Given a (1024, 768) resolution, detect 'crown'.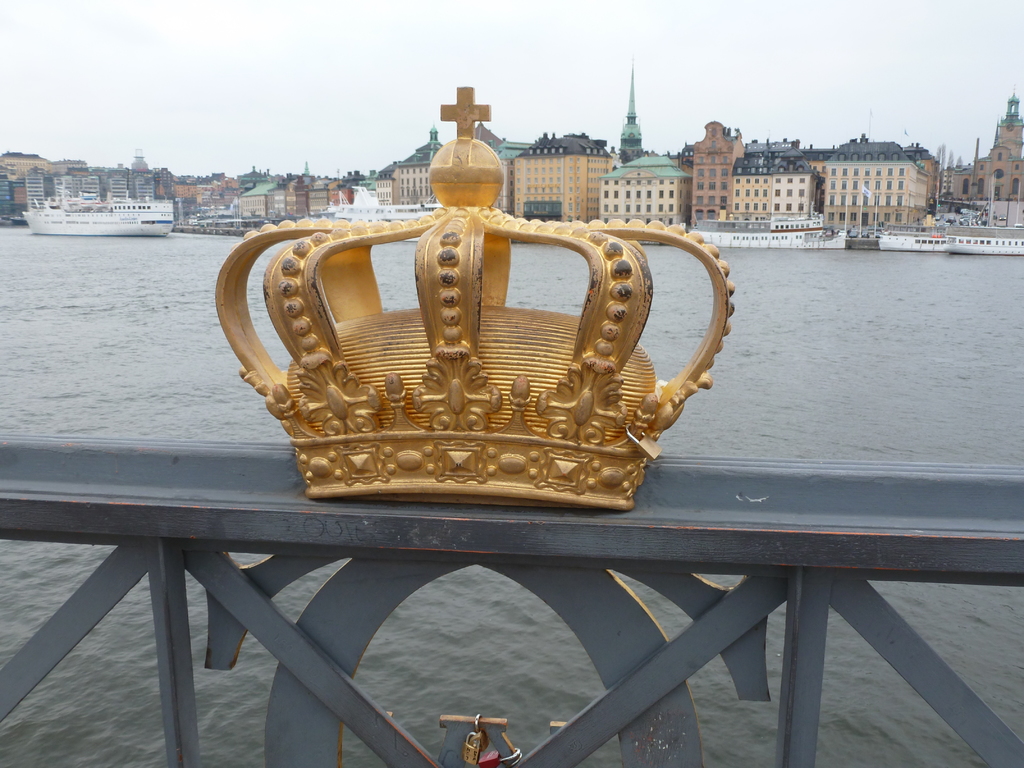
bbox=[212, 85, 737, 513].
